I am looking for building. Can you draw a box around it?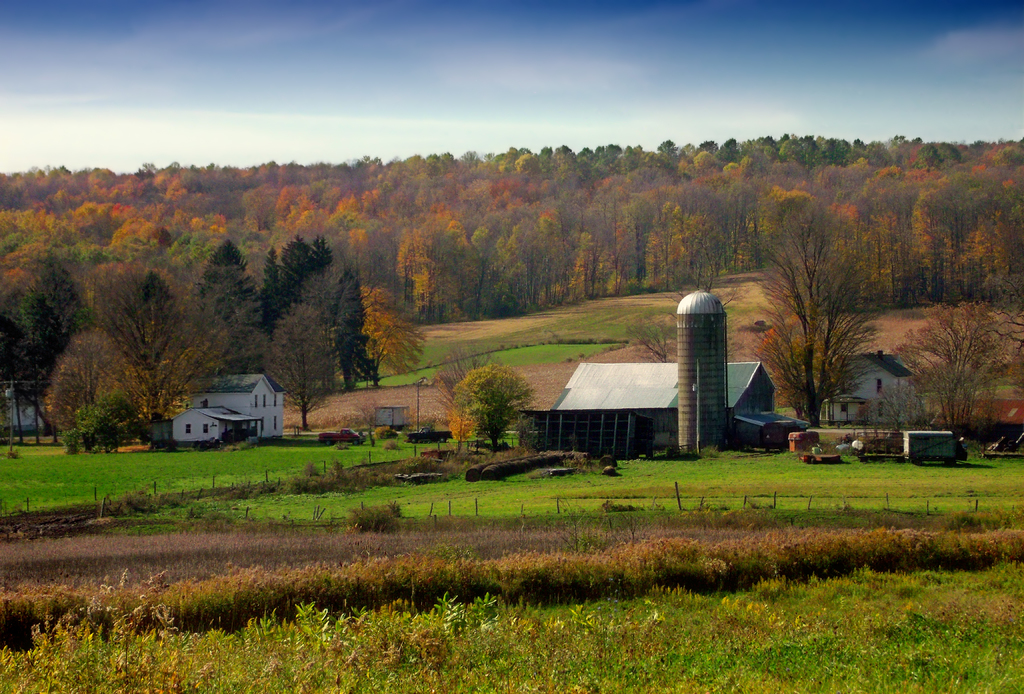
Sure, the bounding box is rect(809, 347, 920, 430).
